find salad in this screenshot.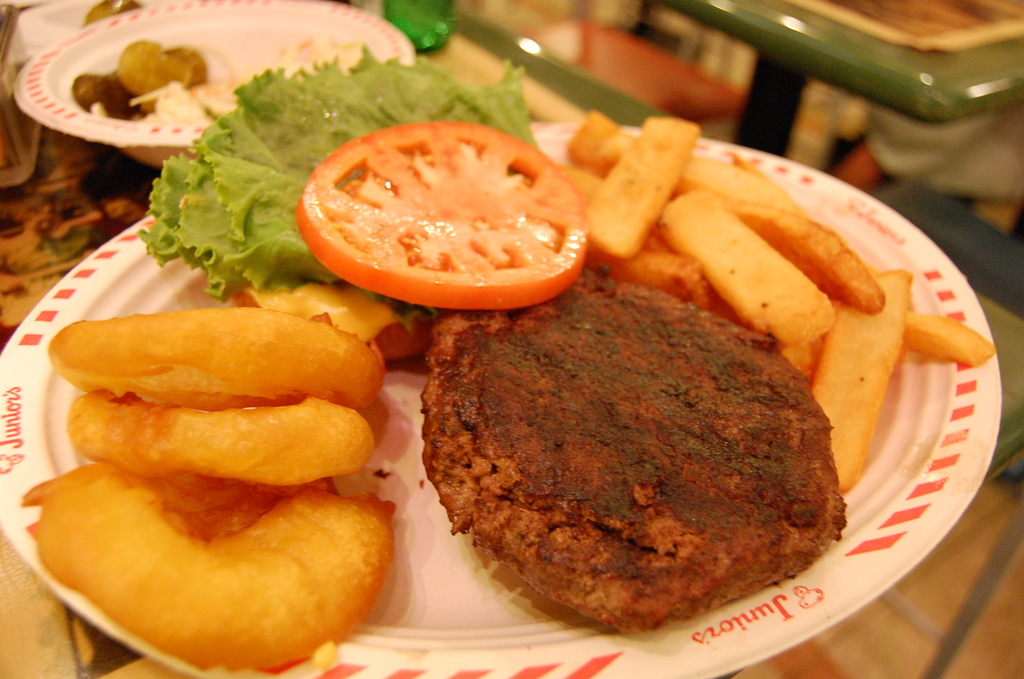
The bounding box for salad is [17,46,992,674].
